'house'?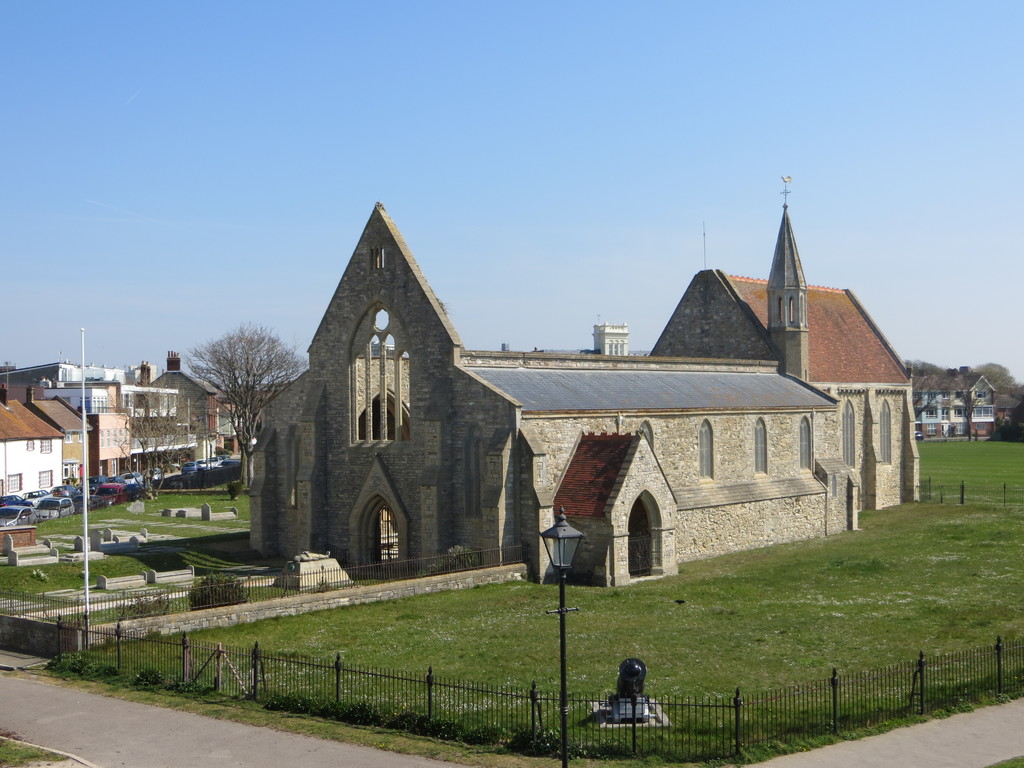
Rect(651, 259, 931, 523)
